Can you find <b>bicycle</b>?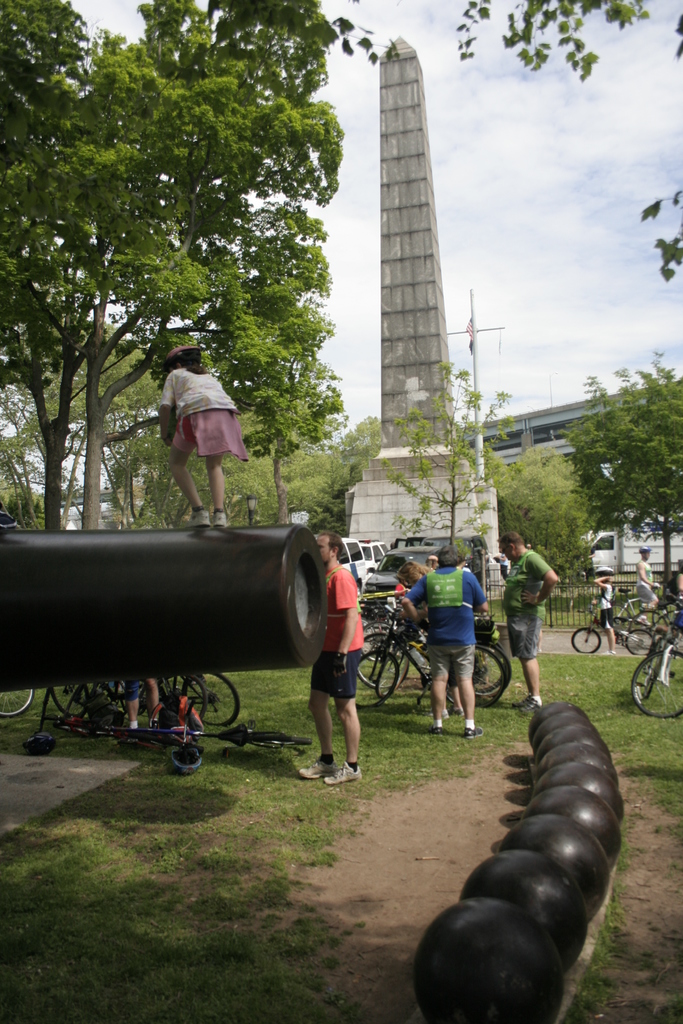
Yes, bounding box: 119, 671, 245, 735.
